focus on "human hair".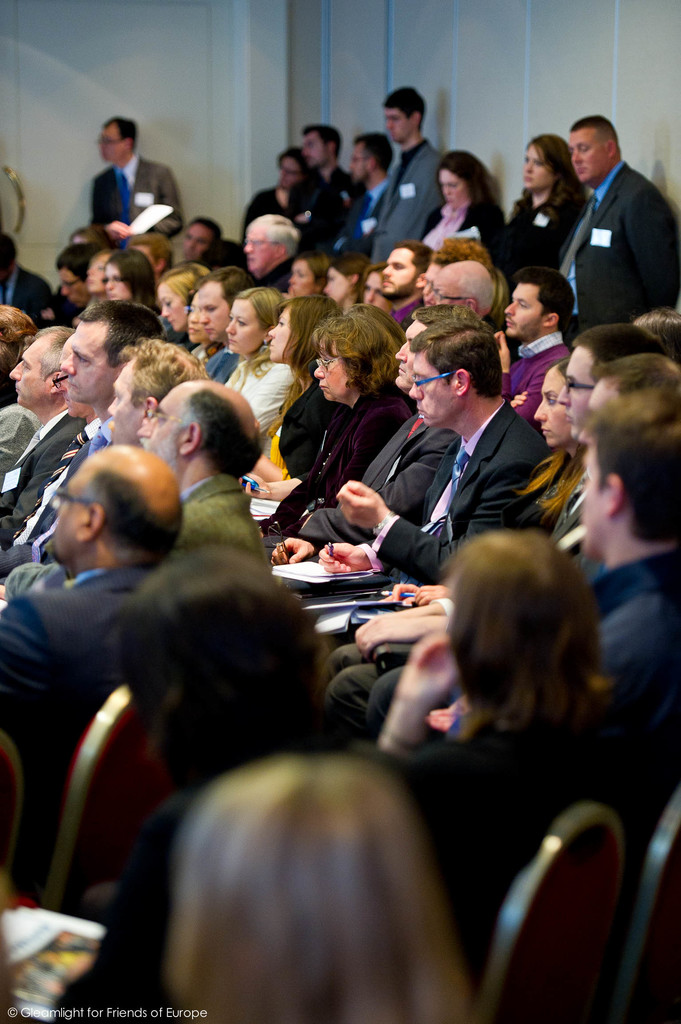
Focused at [170, 388, 263, 483].
